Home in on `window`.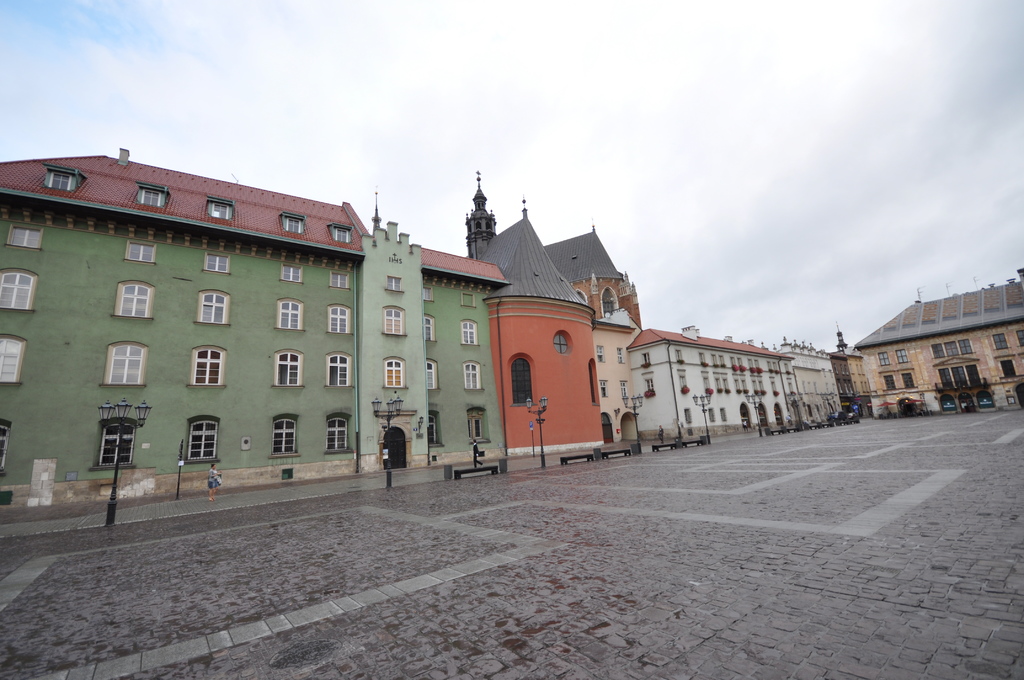
Homed in at [204, 195, 239, 219].
